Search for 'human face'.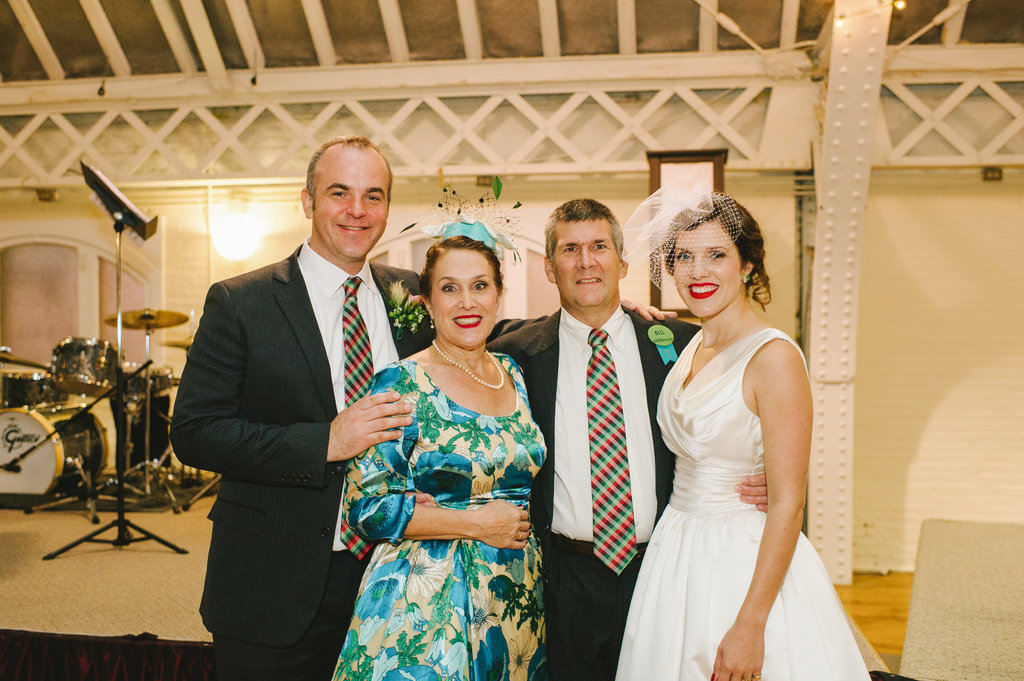
Found at (673,220,745,319).
